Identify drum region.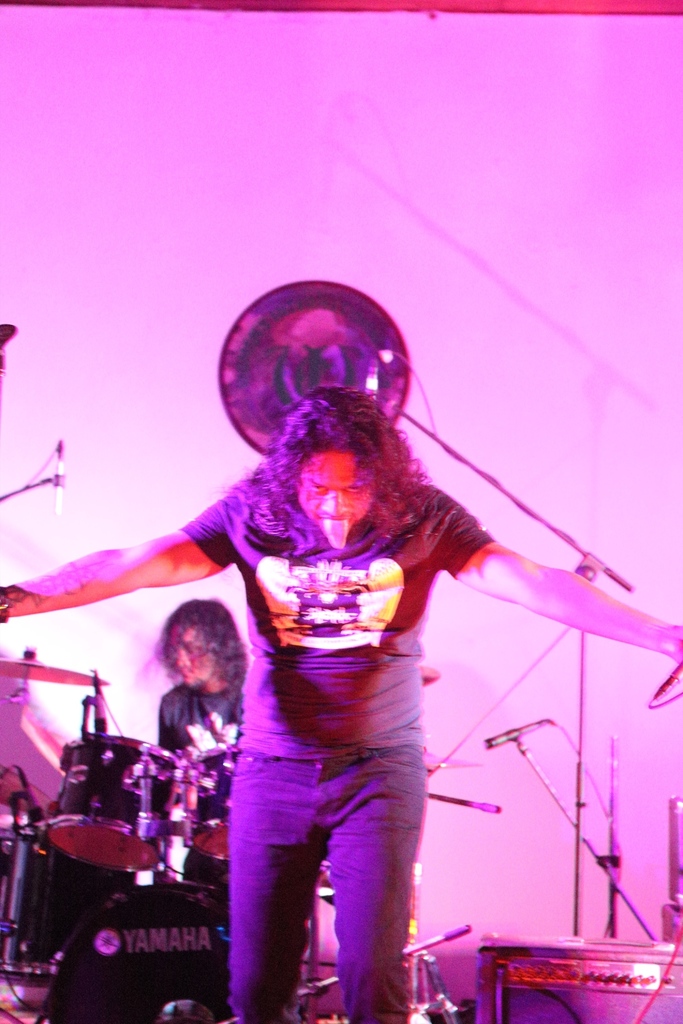
Region: box=[41, 732, 181, 872].
